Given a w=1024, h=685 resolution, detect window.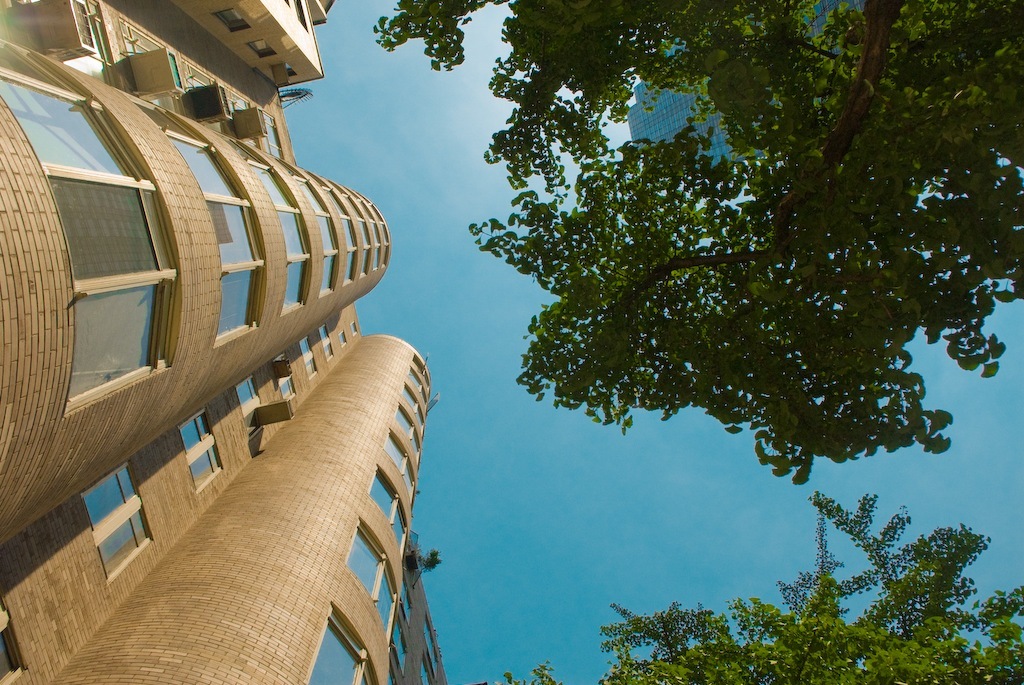
x1=83 y1=460 x2=152 y2=581.
